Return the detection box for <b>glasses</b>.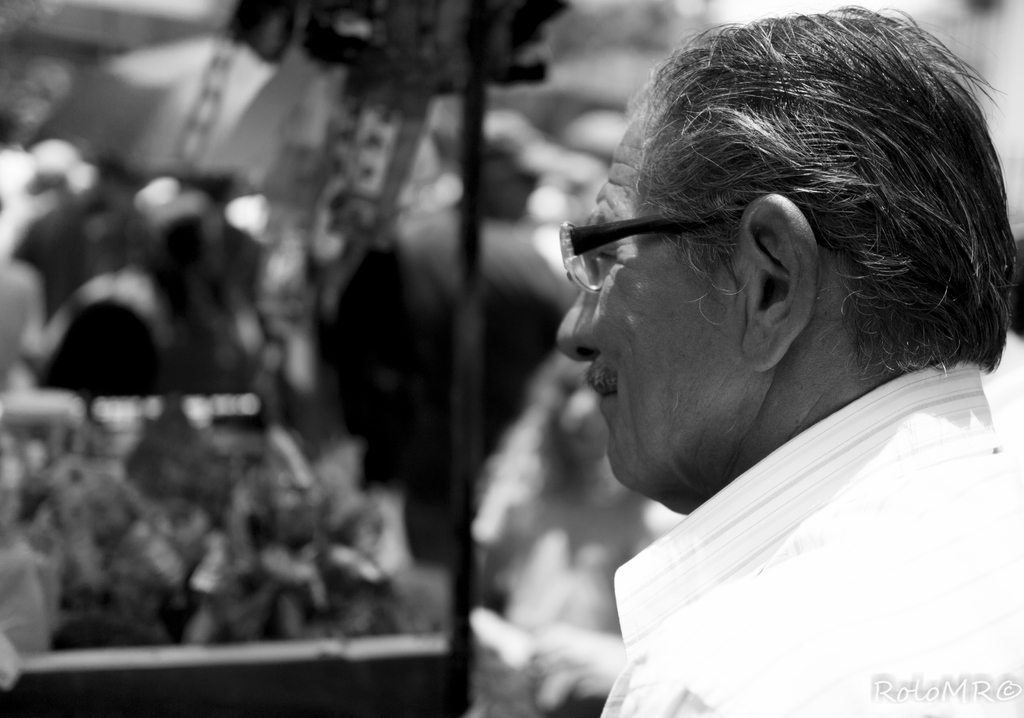
bbox=(553, 206, 744, 293).
